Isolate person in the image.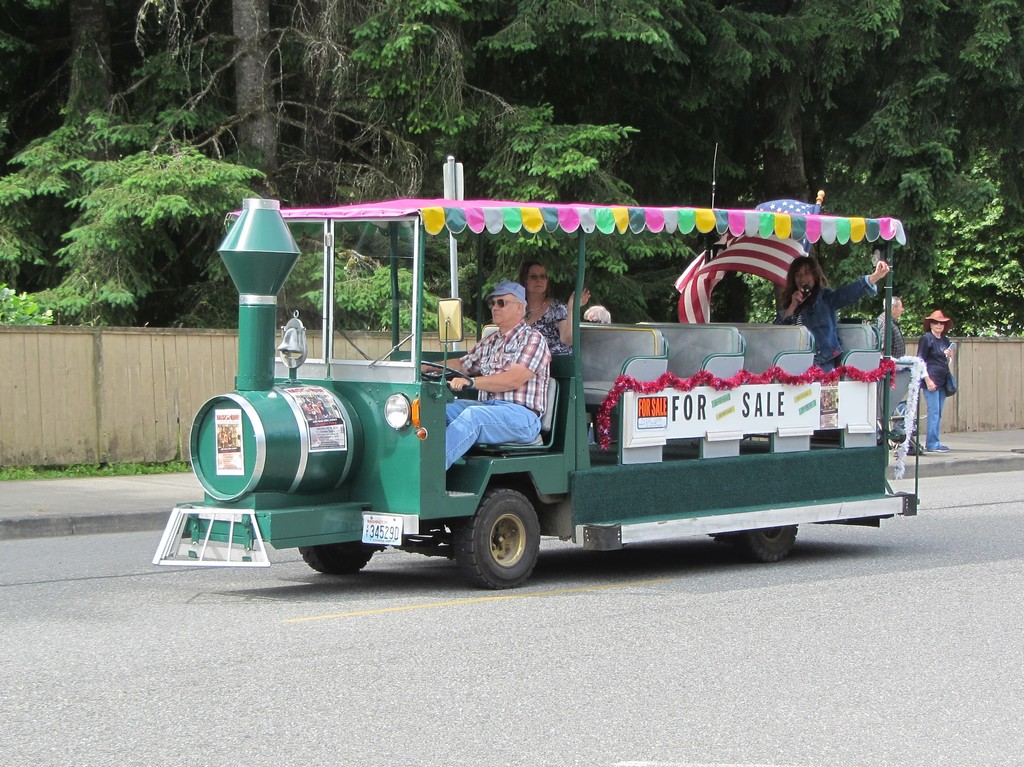
Isolated region: x1=518 y1=260 x2=594 y2=357.
